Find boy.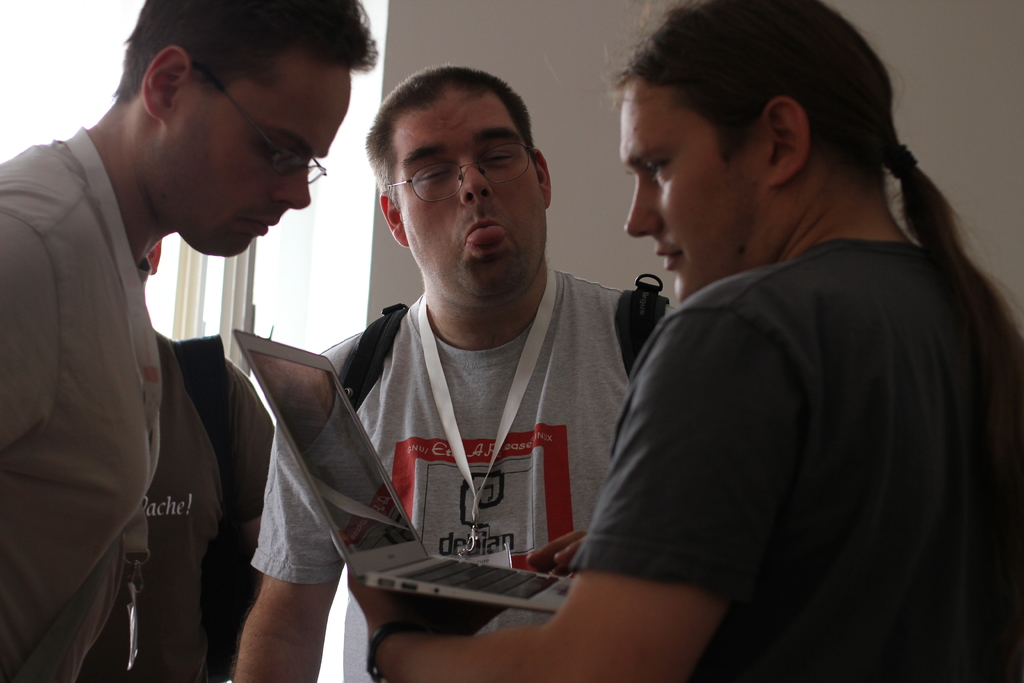
(348,0,1023,682).
